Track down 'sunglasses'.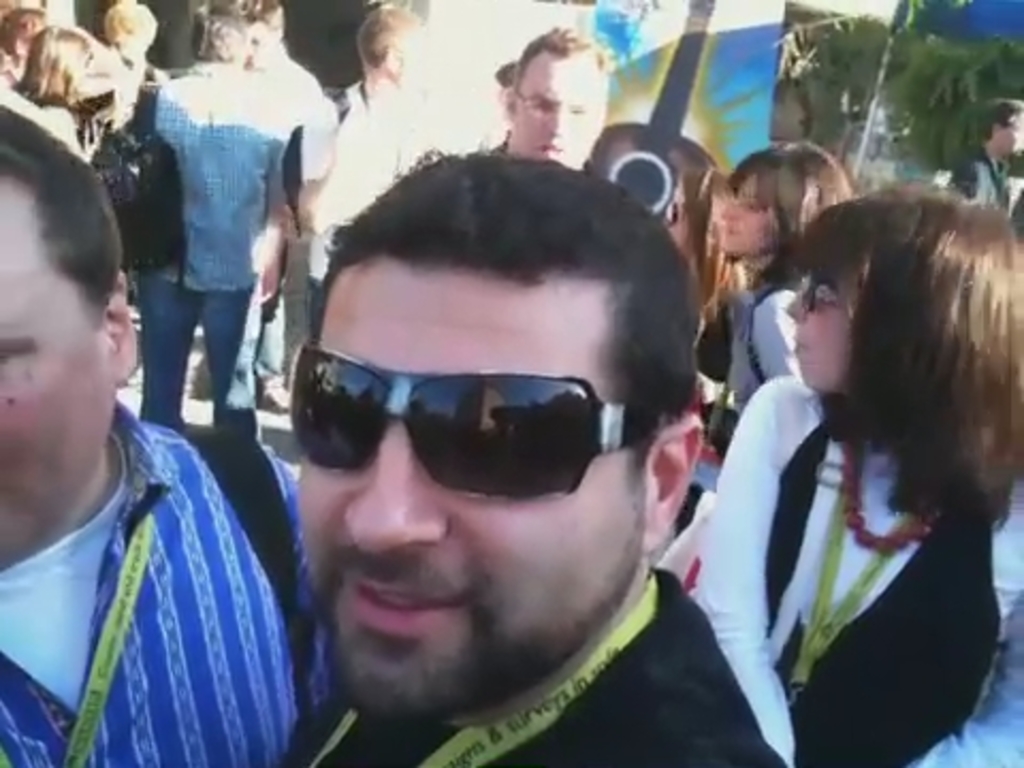
Tracked to [284,337,657,503].
